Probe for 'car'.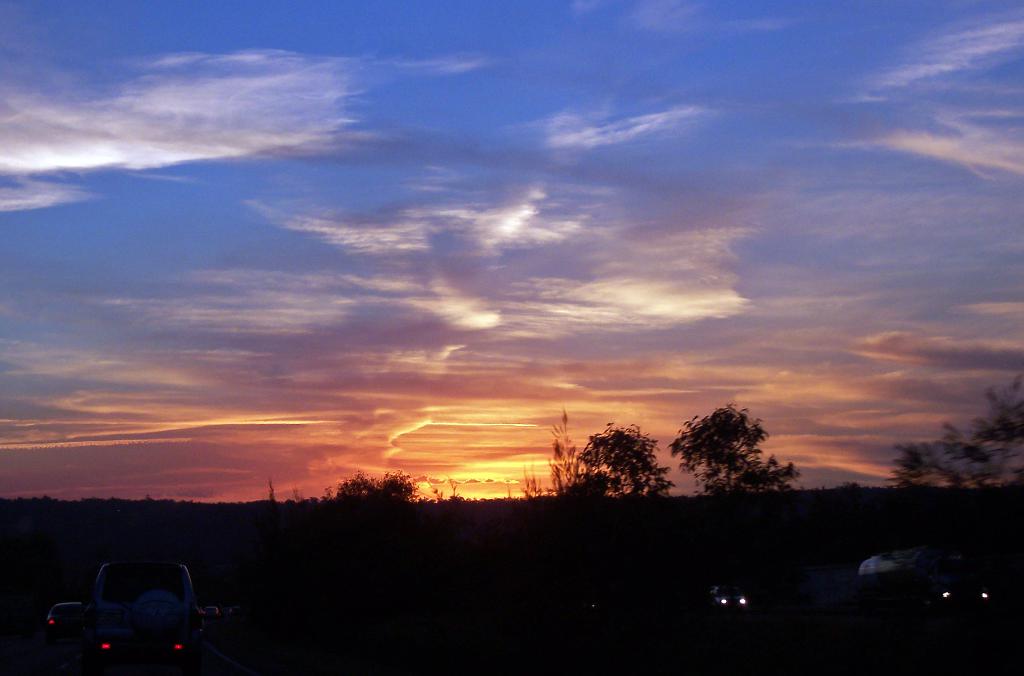
Probe result: 48/596/81/638.
